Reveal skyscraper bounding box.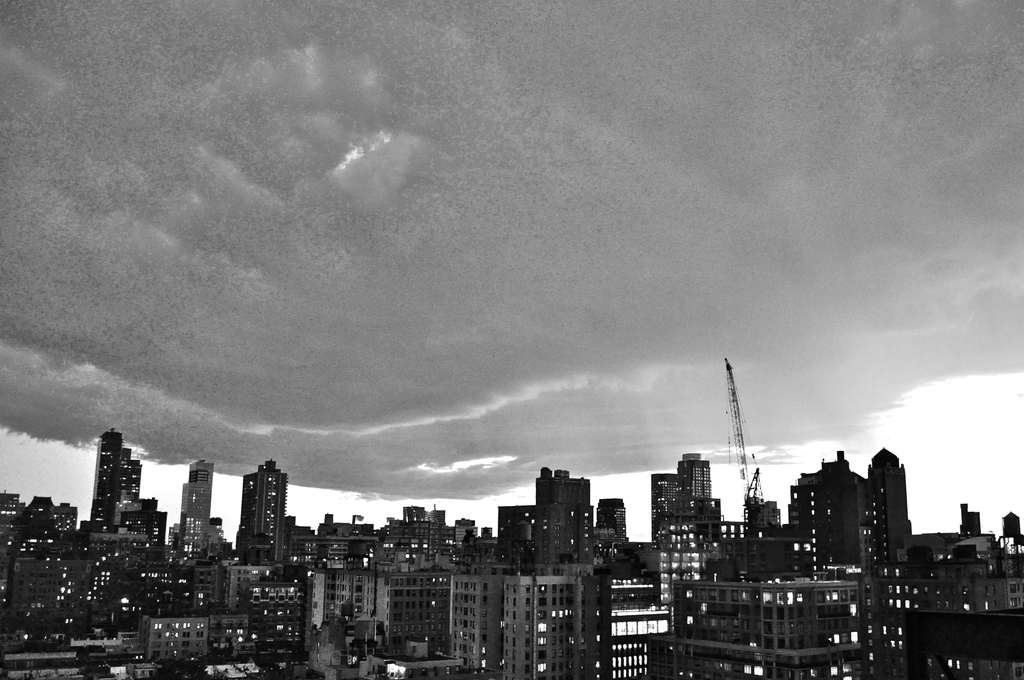
Revealed: box(789, 445, 863, 565).
